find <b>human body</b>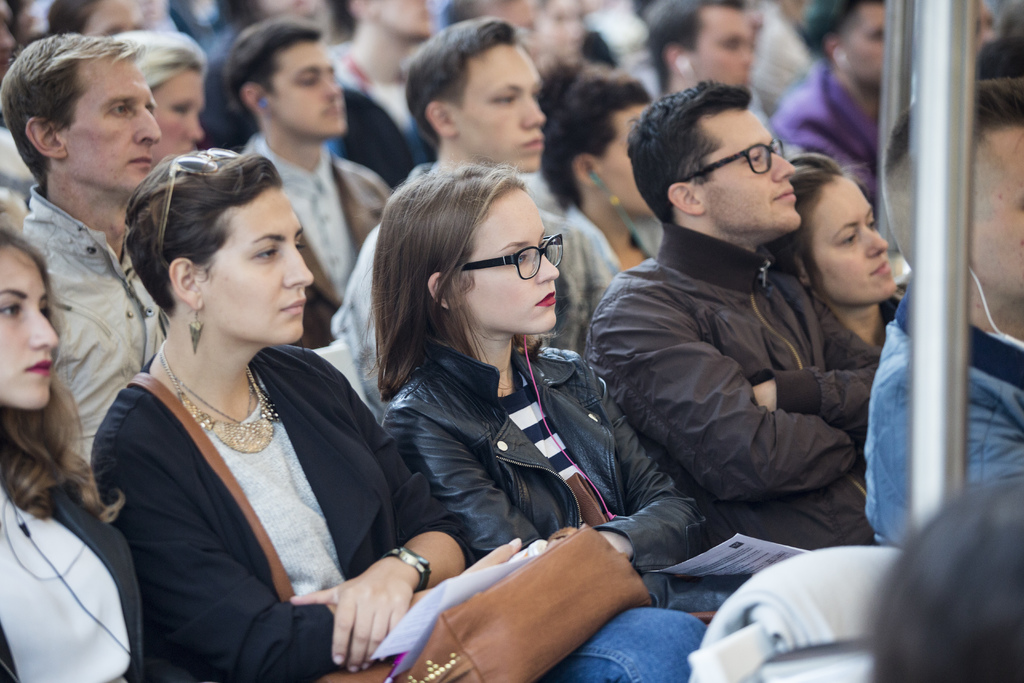
[left=399, top=21, right=632, bottom=361]
